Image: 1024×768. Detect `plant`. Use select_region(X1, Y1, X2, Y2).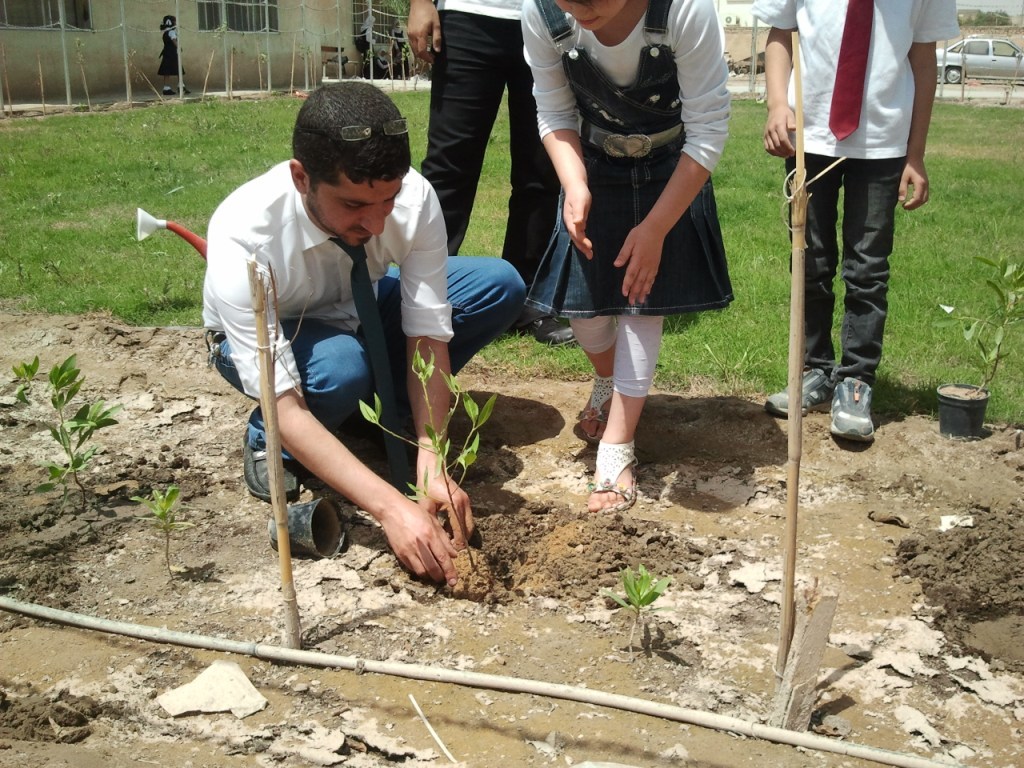
select_region(121, 480, 208, 590).
